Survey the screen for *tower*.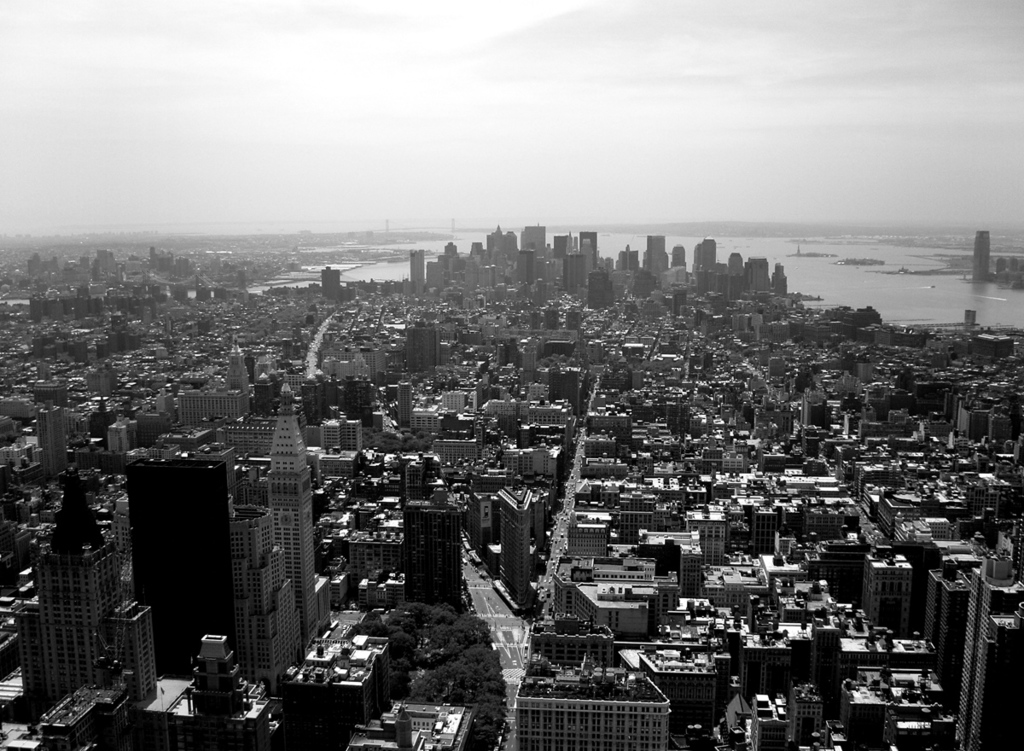
Survey found: BBox(16, 467, 149, 719).
